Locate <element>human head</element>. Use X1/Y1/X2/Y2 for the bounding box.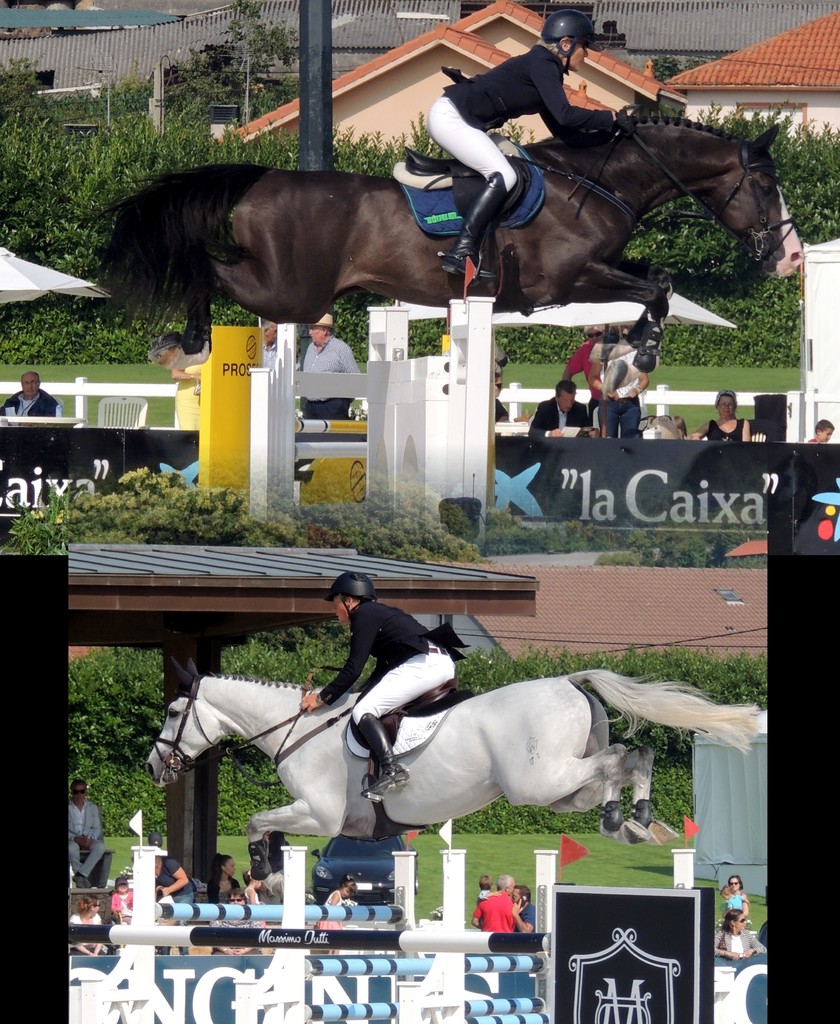
582/326/604/347.
